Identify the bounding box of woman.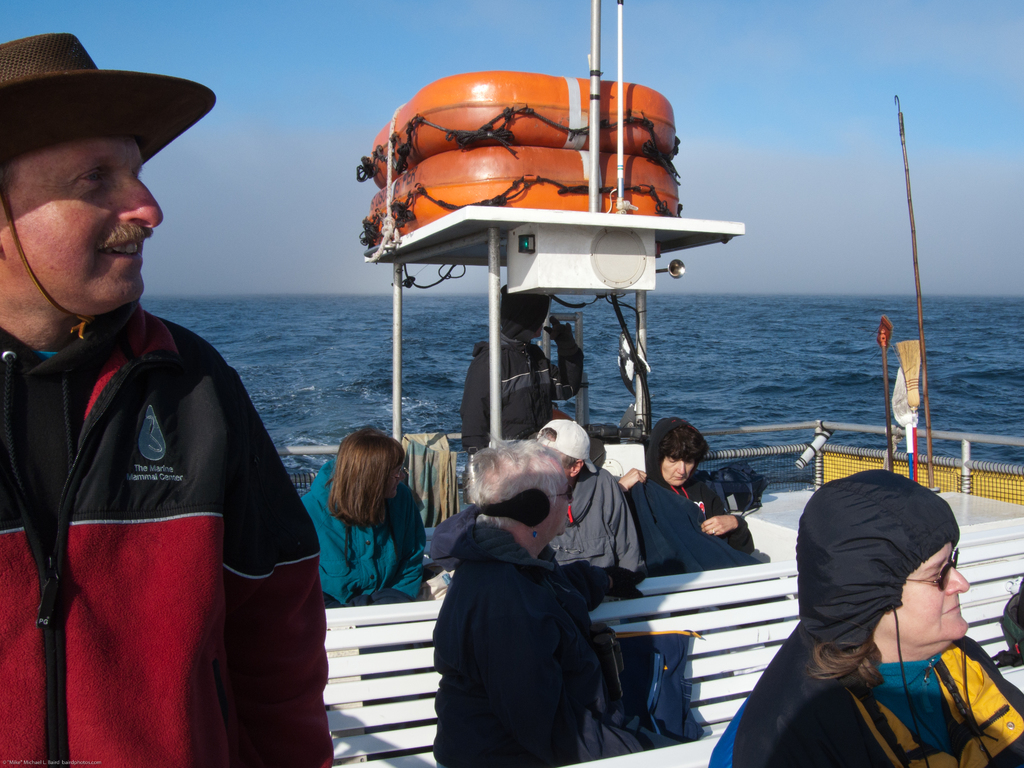
{"x1": 293, "y1": 426, "x2": 428, "y2": 614}.
